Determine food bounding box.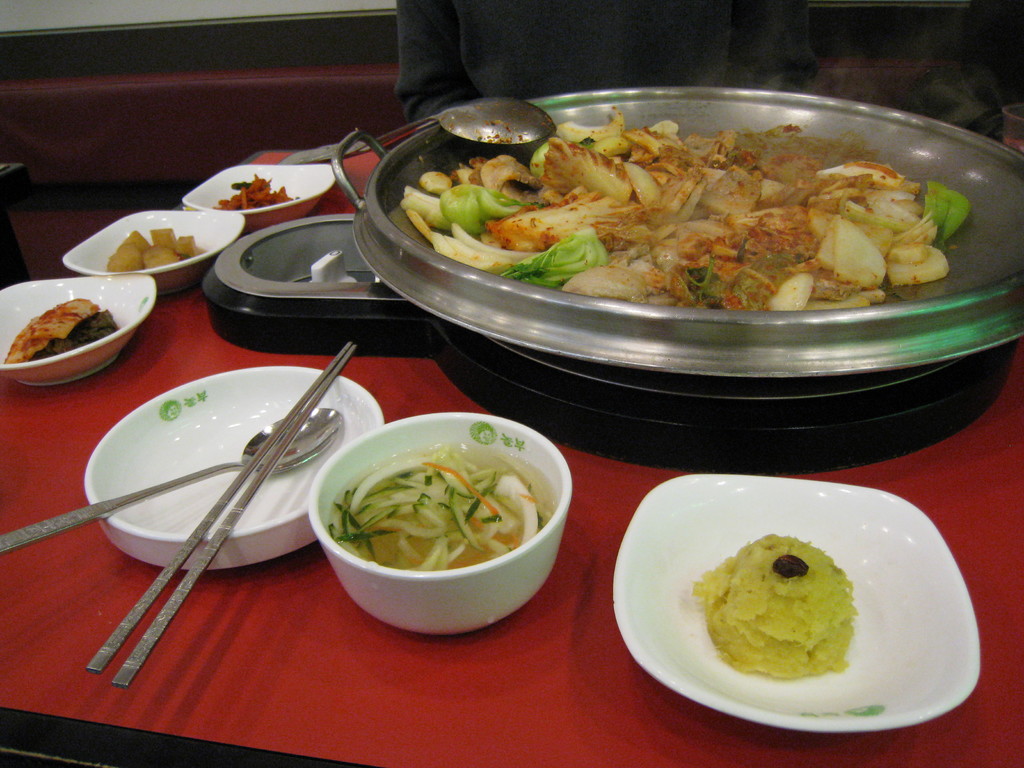
Determined: bbox(406, 106, 971, 317).
